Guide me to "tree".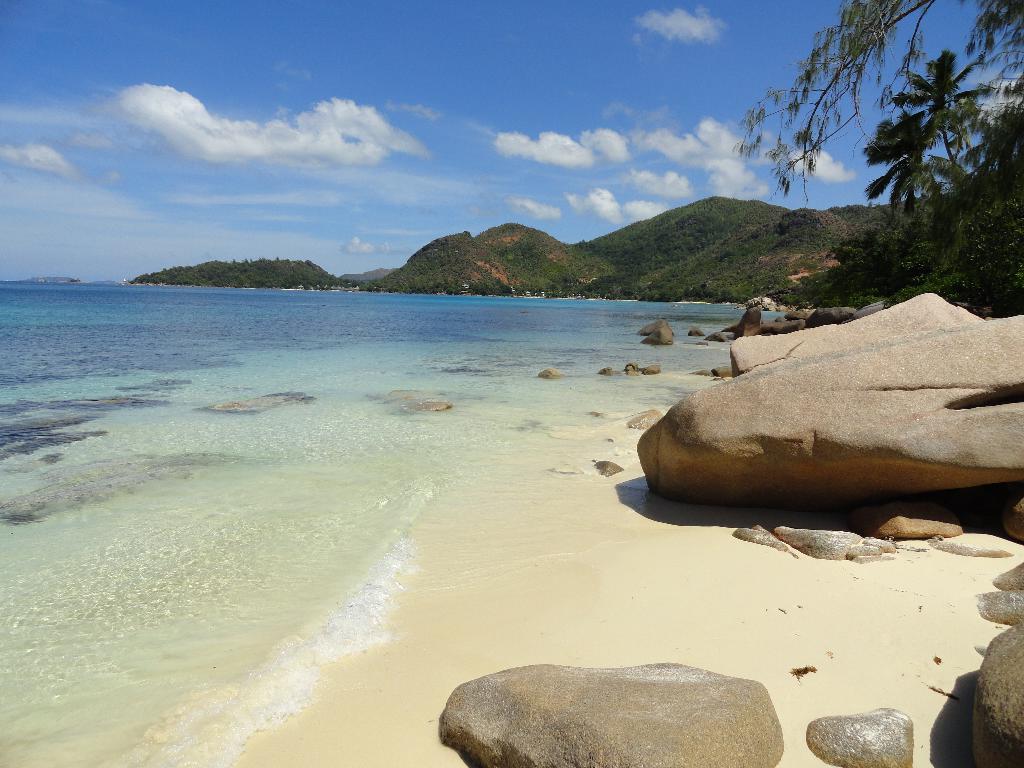
Guidance: 243:257:247:262.
